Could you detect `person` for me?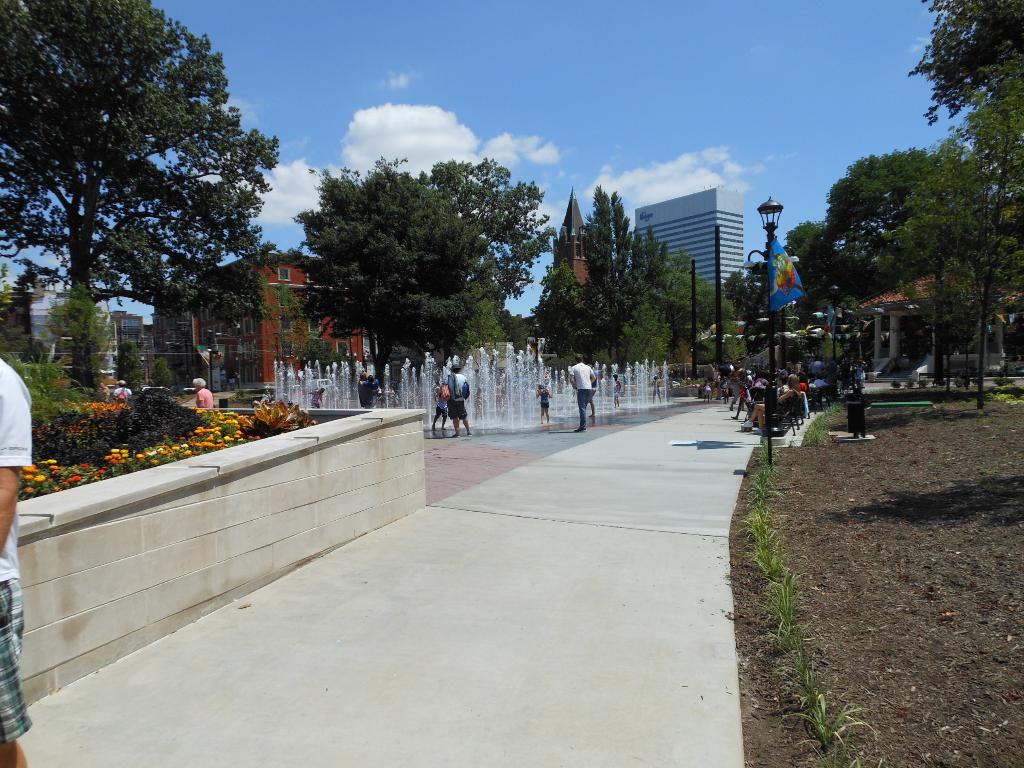
Detection result: 431,375,448,438.
